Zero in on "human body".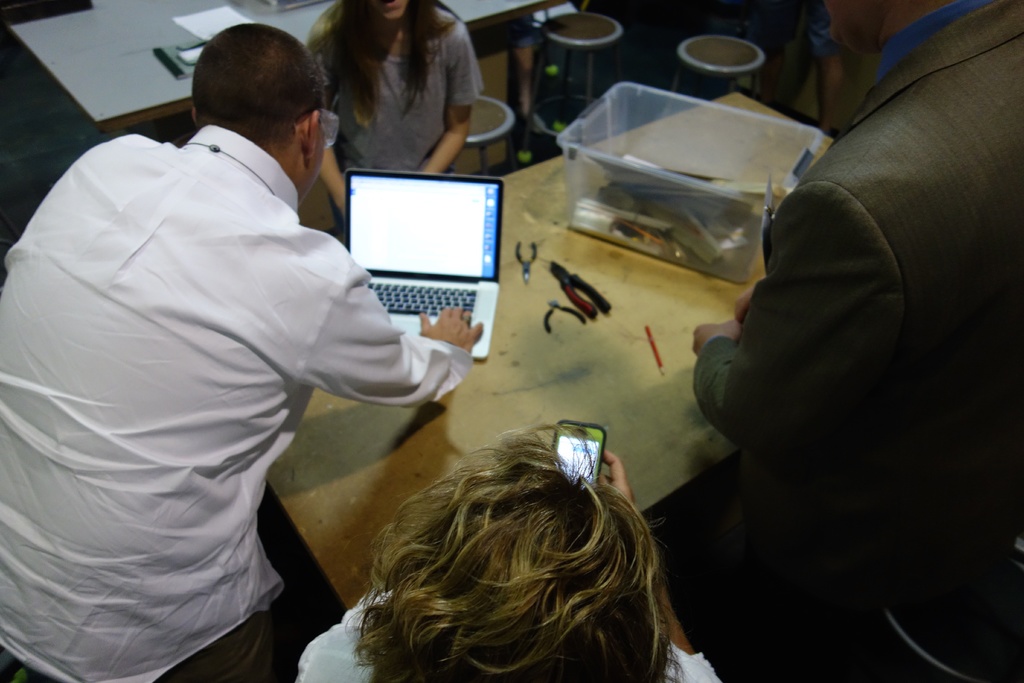
Zeroed in: [298,422,728,682].
